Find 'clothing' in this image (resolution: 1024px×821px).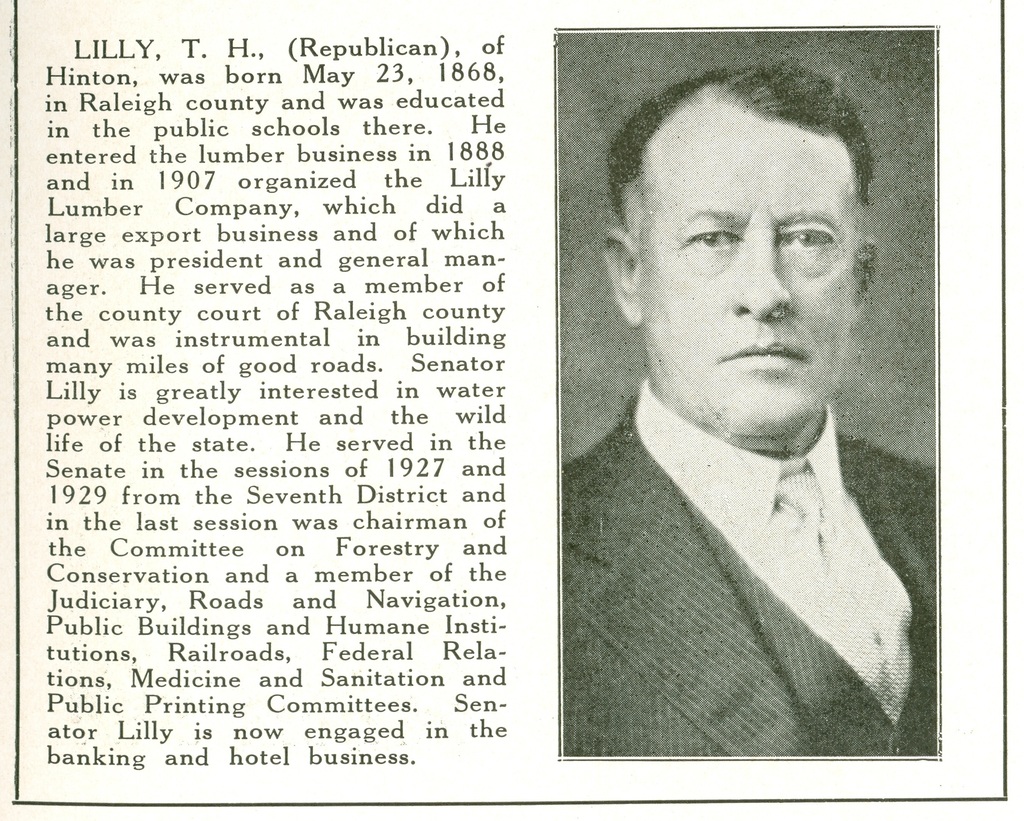
552/307/948/763.
